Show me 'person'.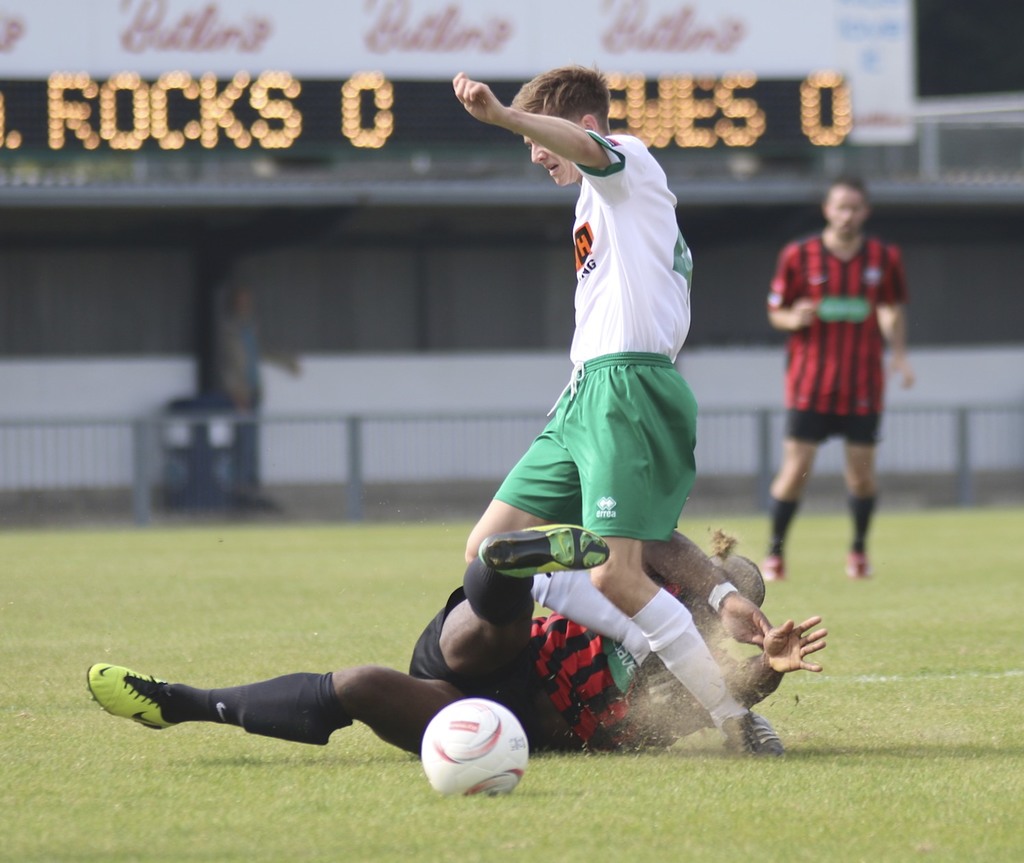
'person' is here: detection(207, 271, 307, 529).
